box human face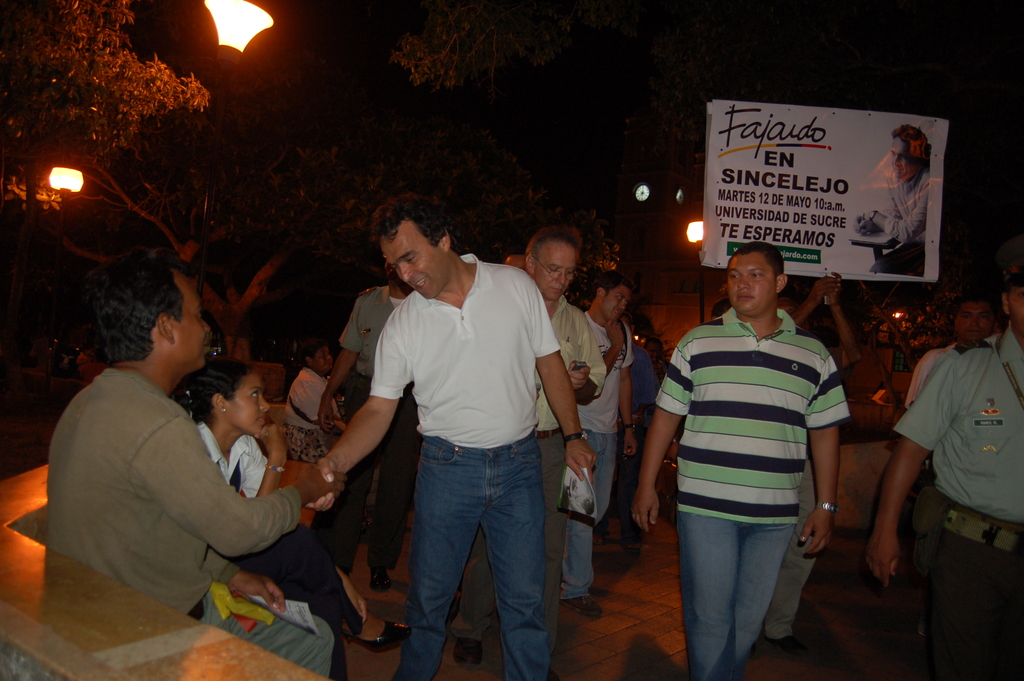
310, 342, 334, 375
